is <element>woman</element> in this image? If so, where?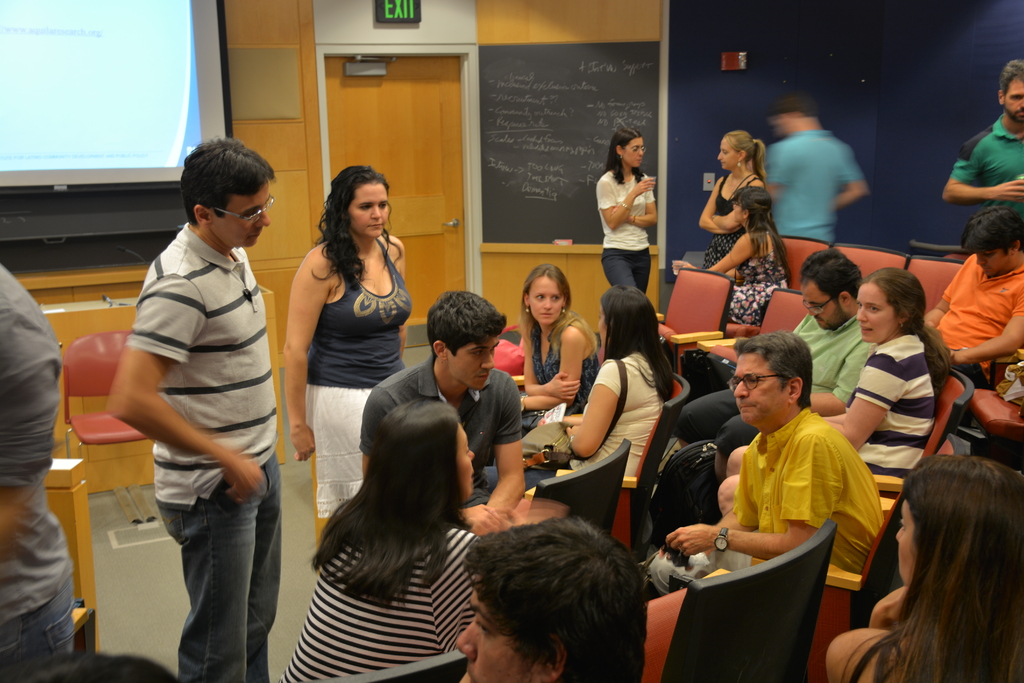
Yes, at 712 268 952 520.
